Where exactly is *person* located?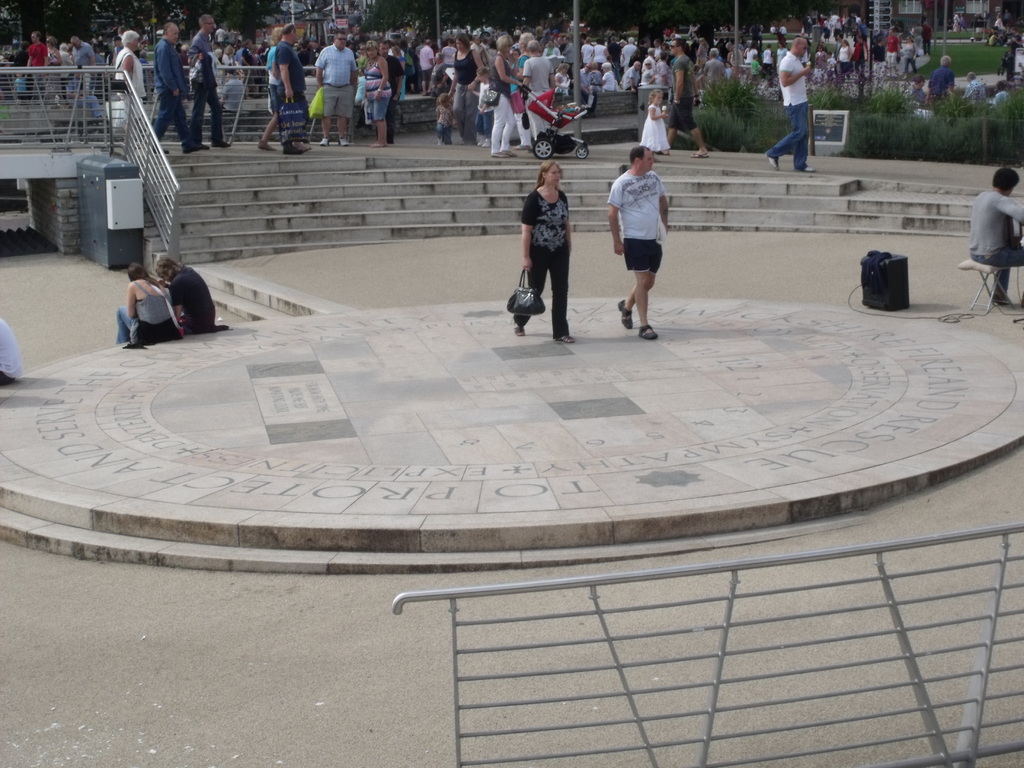
Its bounding box is 767/37/809/172.
